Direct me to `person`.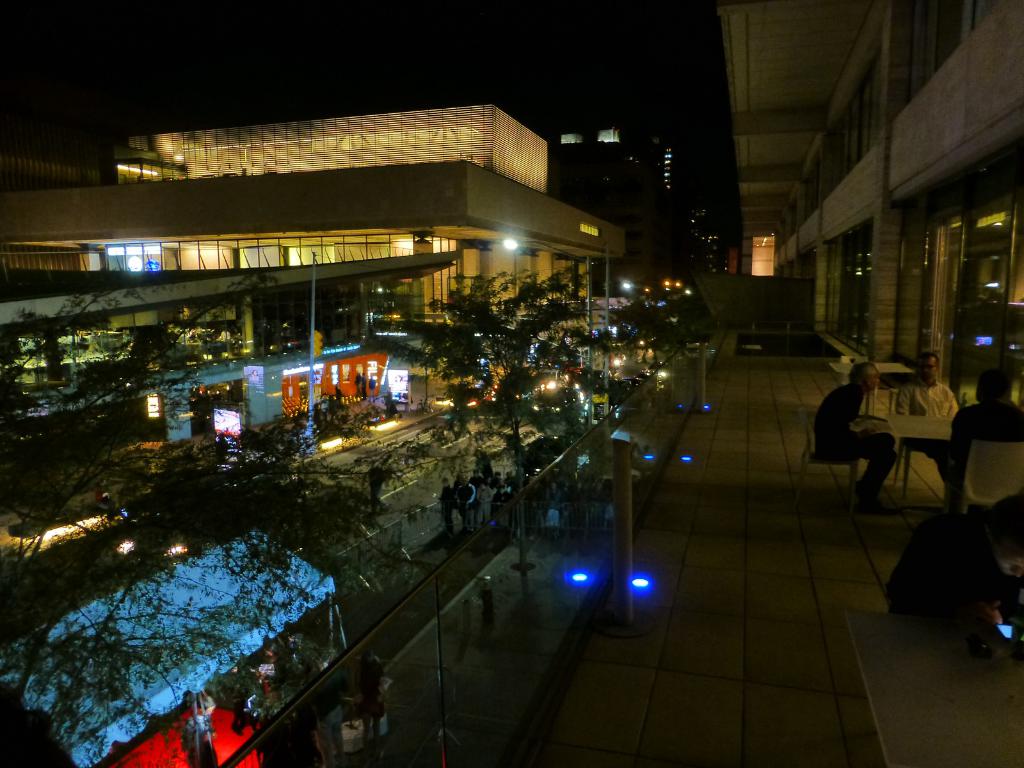
Direction: (left=894, top=351, right=956, bottom=479).
